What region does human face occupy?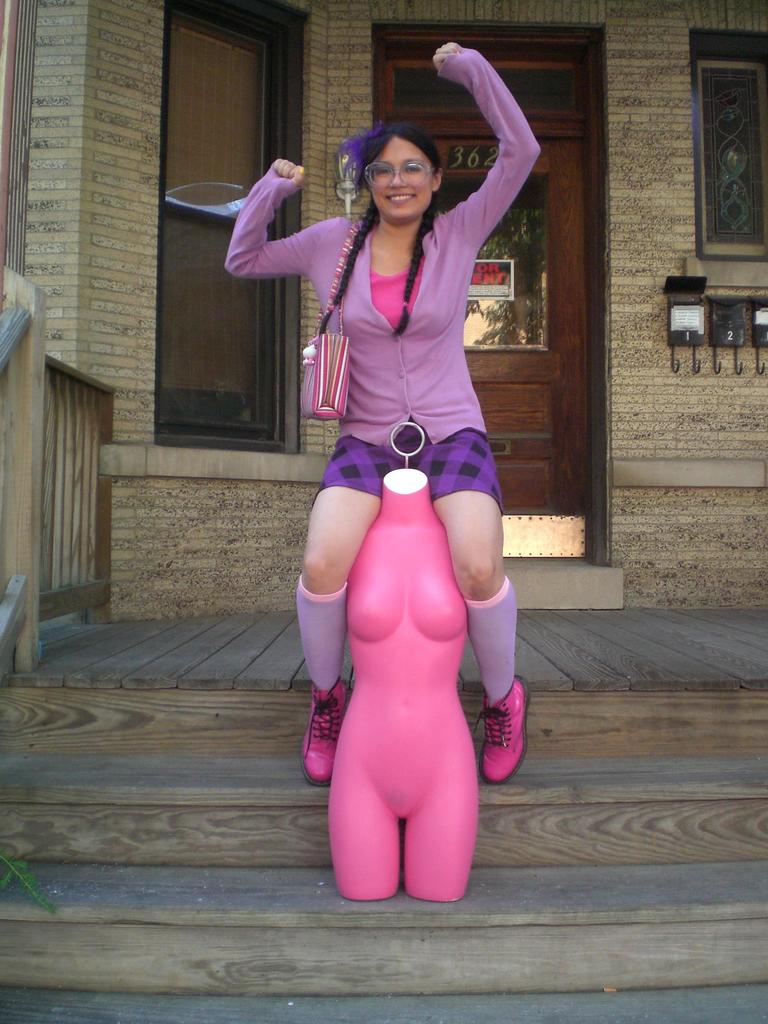
left=371, top=139, right=433, bottom=218.
